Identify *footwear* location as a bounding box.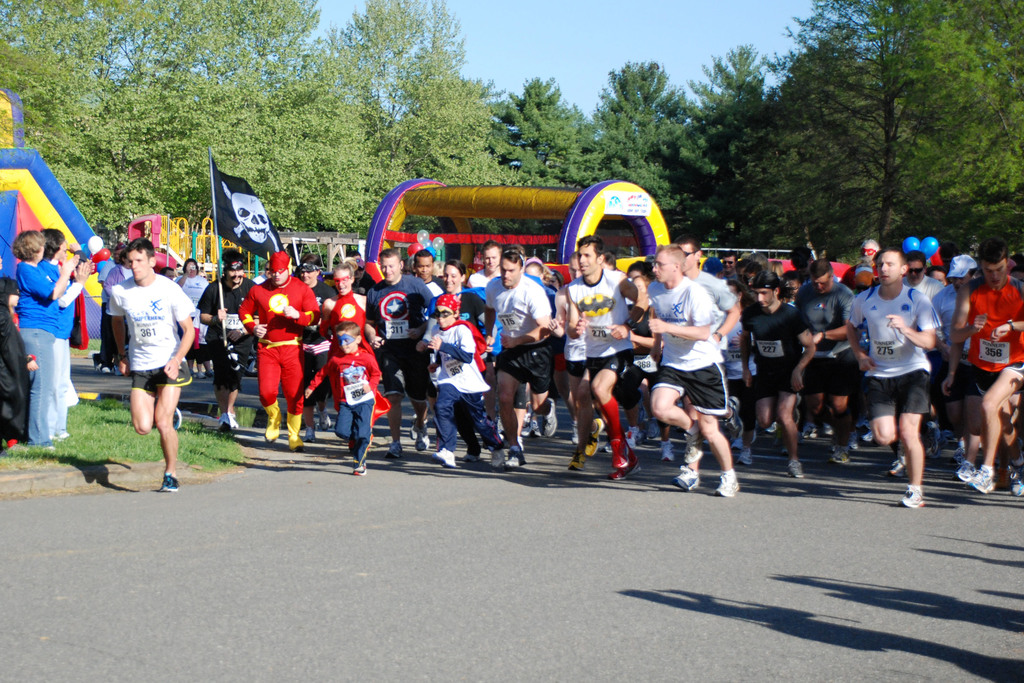
[left=788, top=459, right=803, bottom=476].
